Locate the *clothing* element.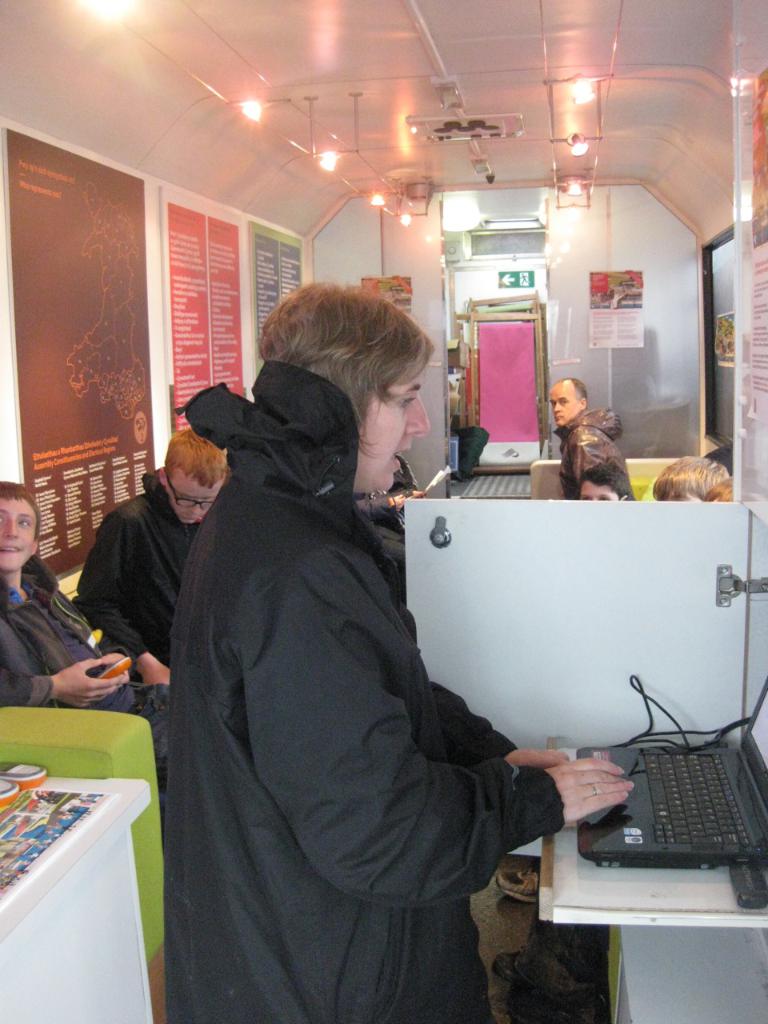
Element bbox: 0, 573, 162, 728.
